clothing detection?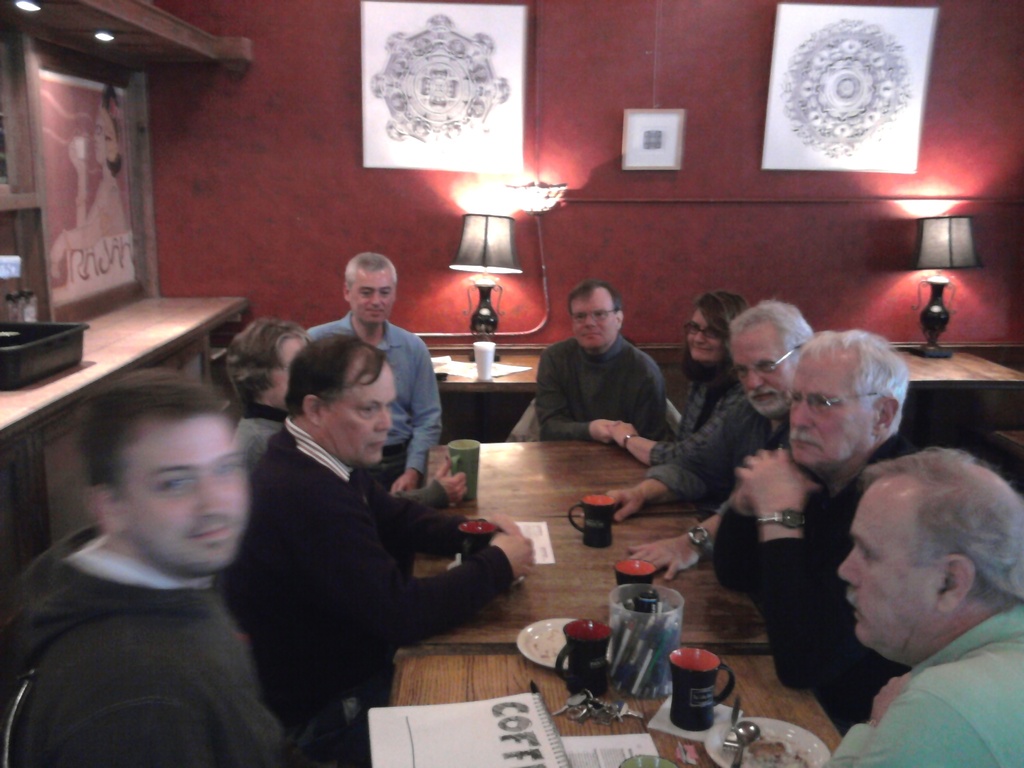
<box>532,328,670,450</box>
